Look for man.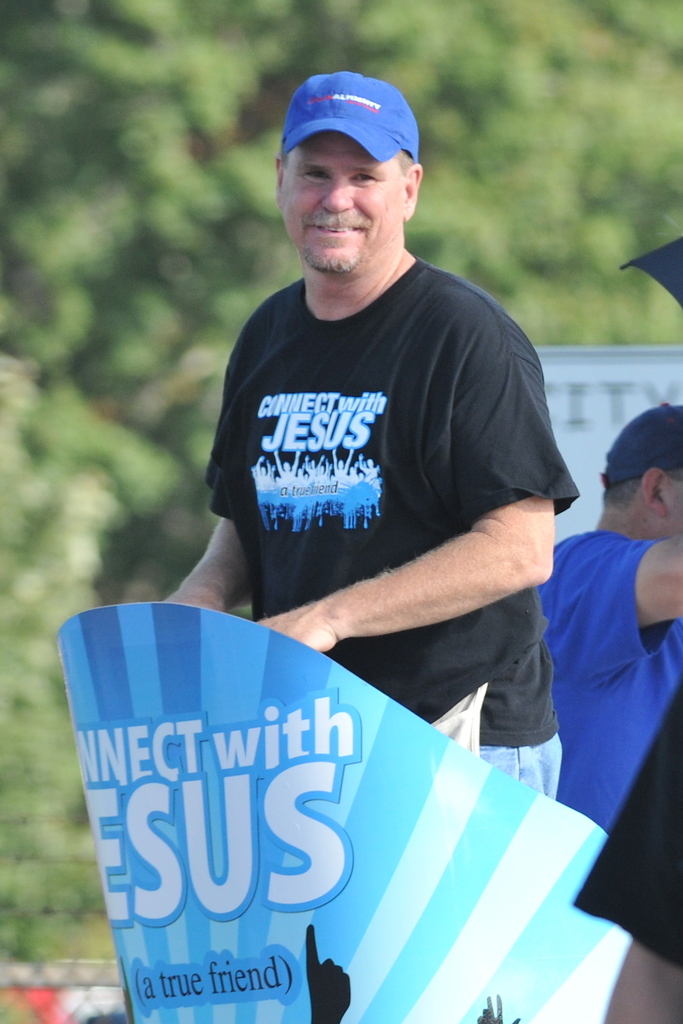
Found: [left=529, top=405, right=682, bottom=884].
